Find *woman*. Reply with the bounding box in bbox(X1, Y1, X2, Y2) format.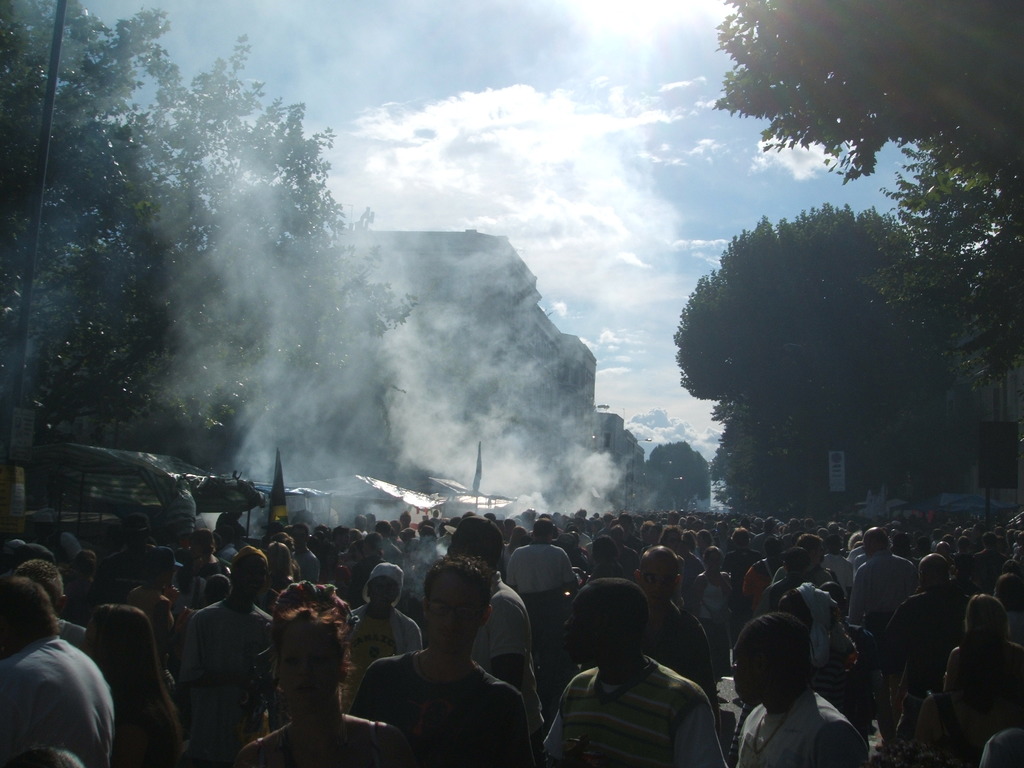
bbox(676, 529, 702, 613).
